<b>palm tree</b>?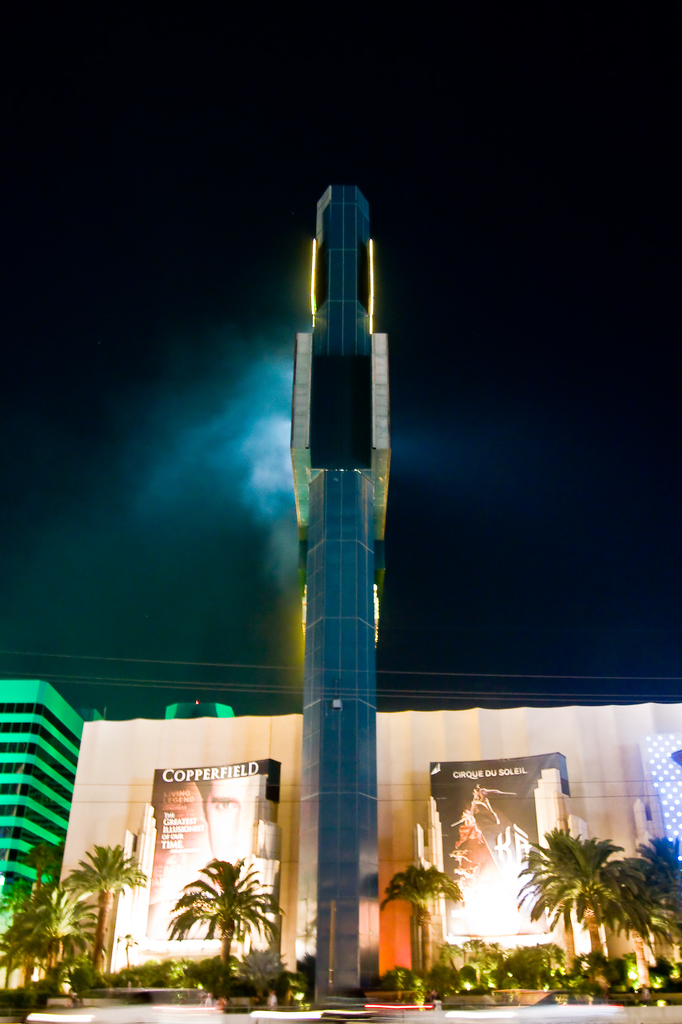
bbox(162, 846, 293, 1004)
